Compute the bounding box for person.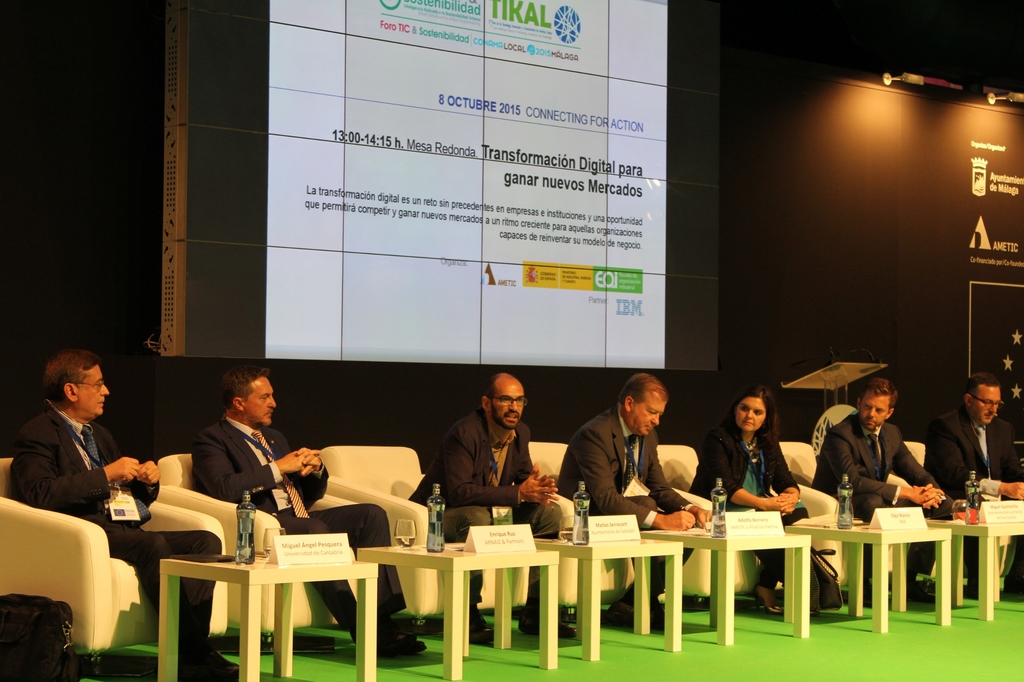
box=[0, 356, 186, 676].
